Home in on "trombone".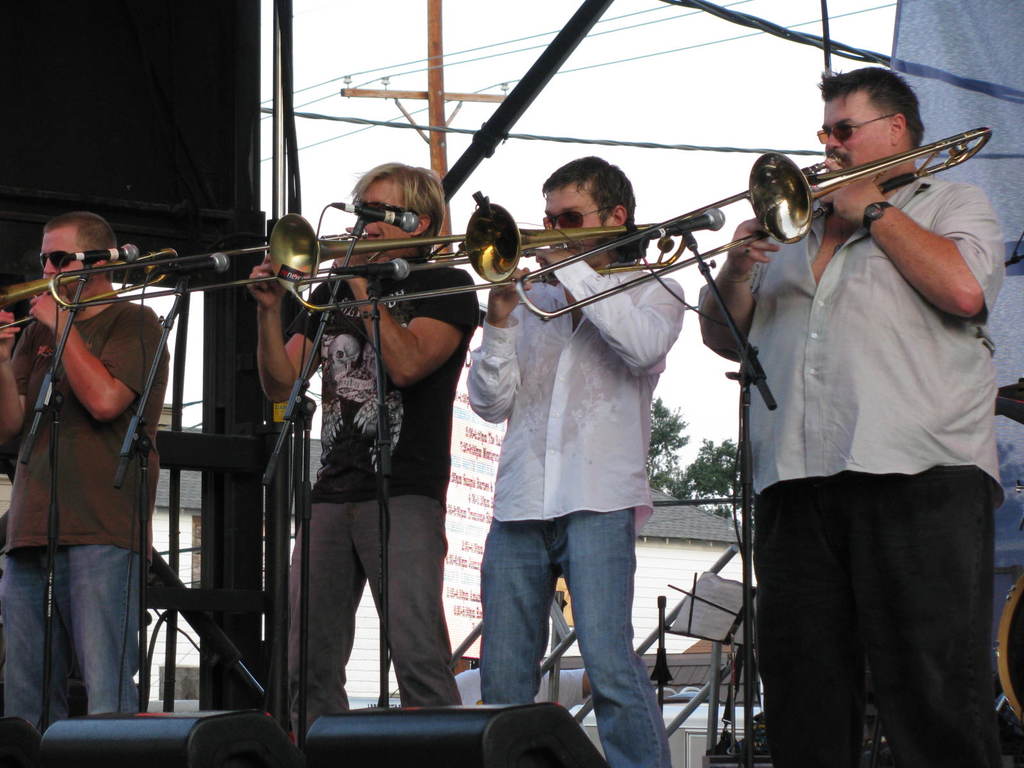
Homed in at crop(292, 198, 689, 309).
